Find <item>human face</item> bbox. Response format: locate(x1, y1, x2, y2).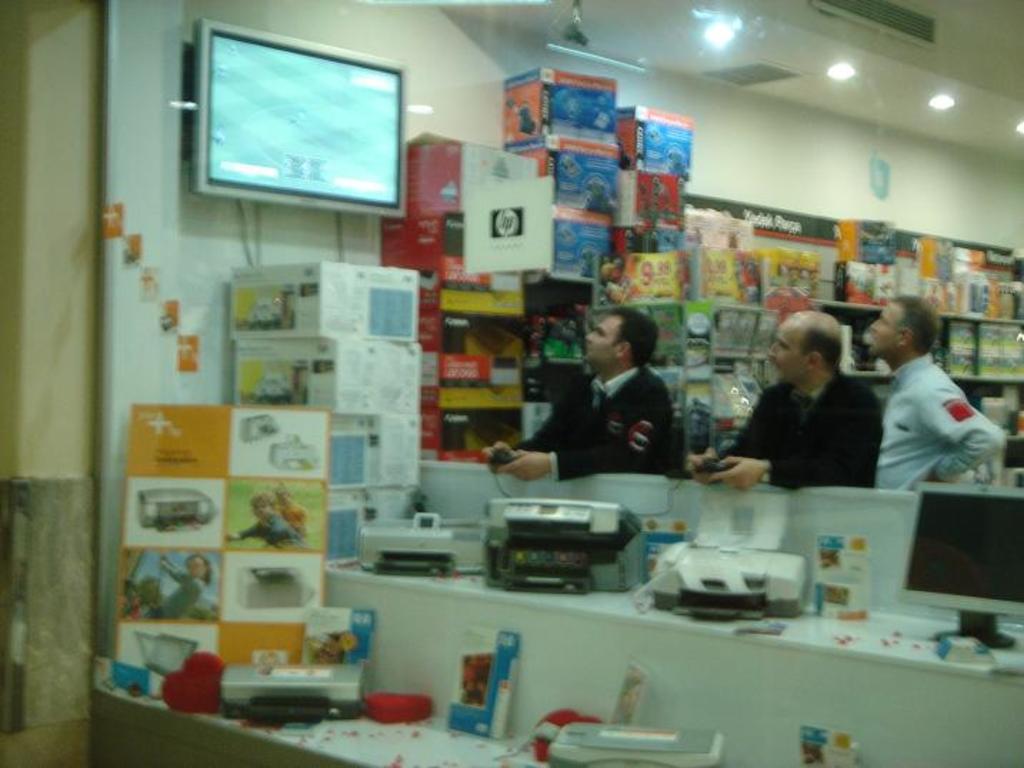
locate(868, 311, 907, 358).
